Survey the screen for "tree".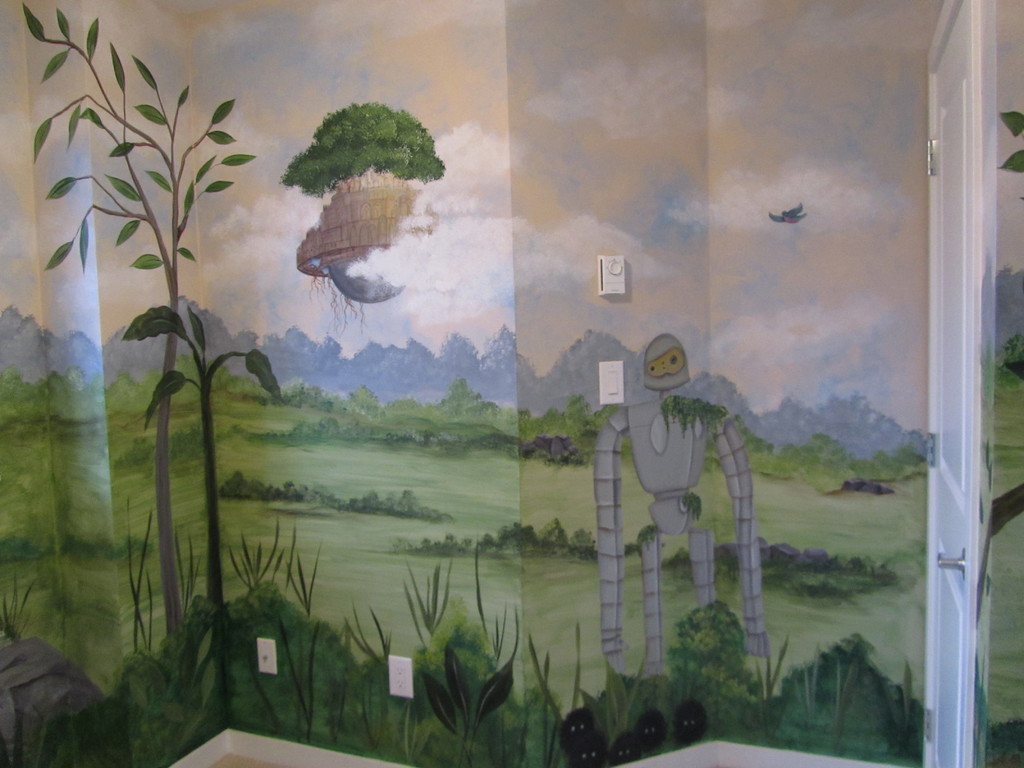
Survey found: [689, 362, 758, 440].
